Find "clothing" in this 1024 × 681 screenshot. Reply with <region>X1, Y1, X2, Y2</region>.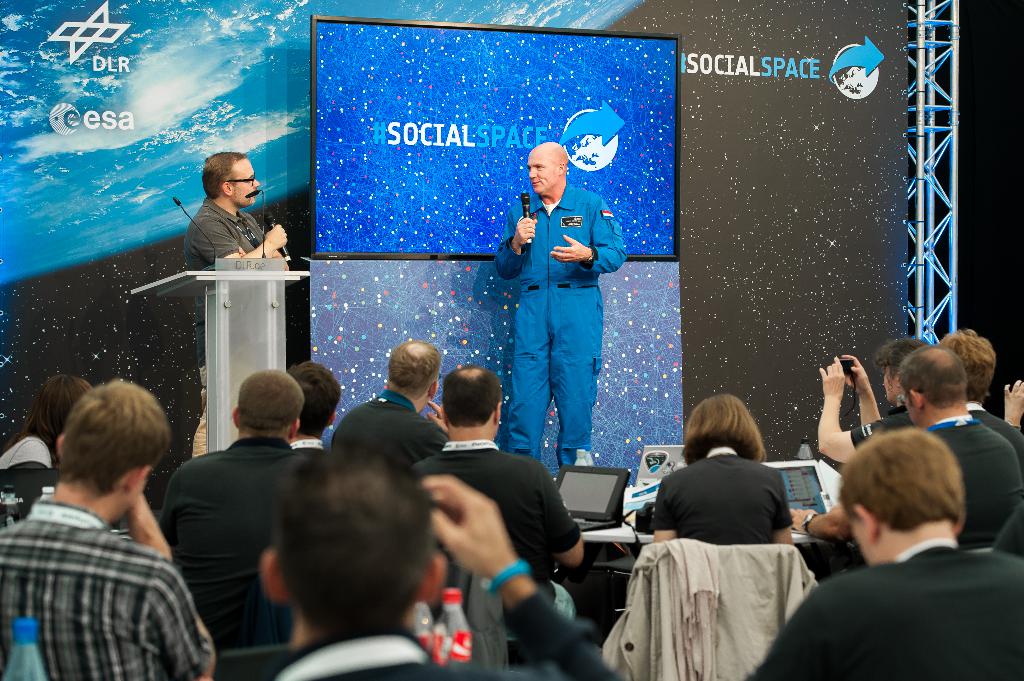
<region>294, 579, 623, 680</region>.
